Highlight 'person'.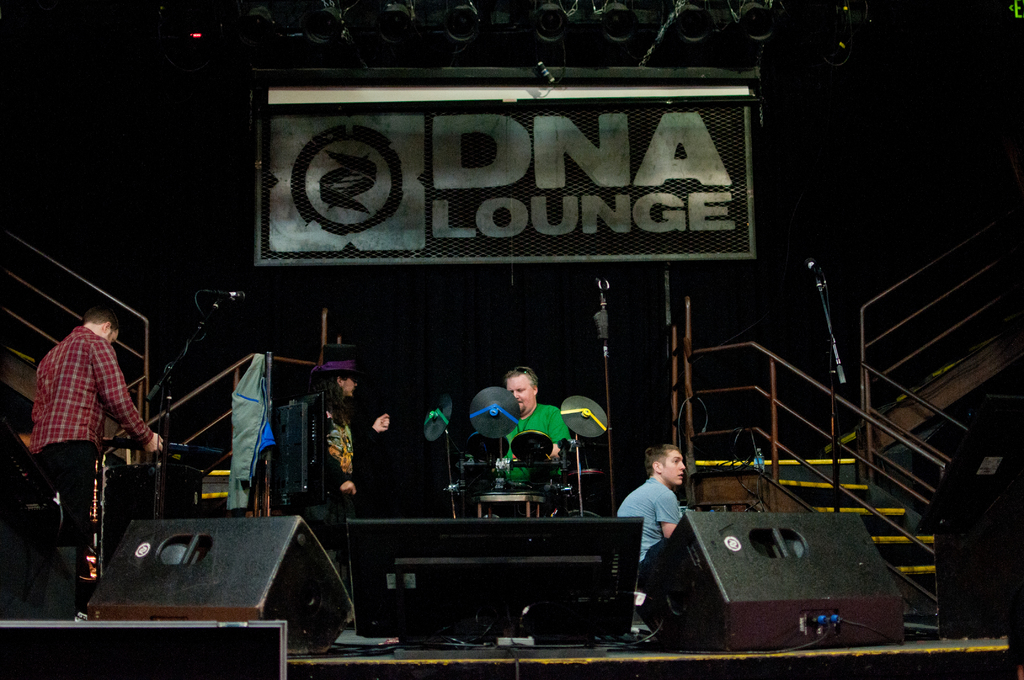
Highlighted region: detection(294, 349, 394, 555).
